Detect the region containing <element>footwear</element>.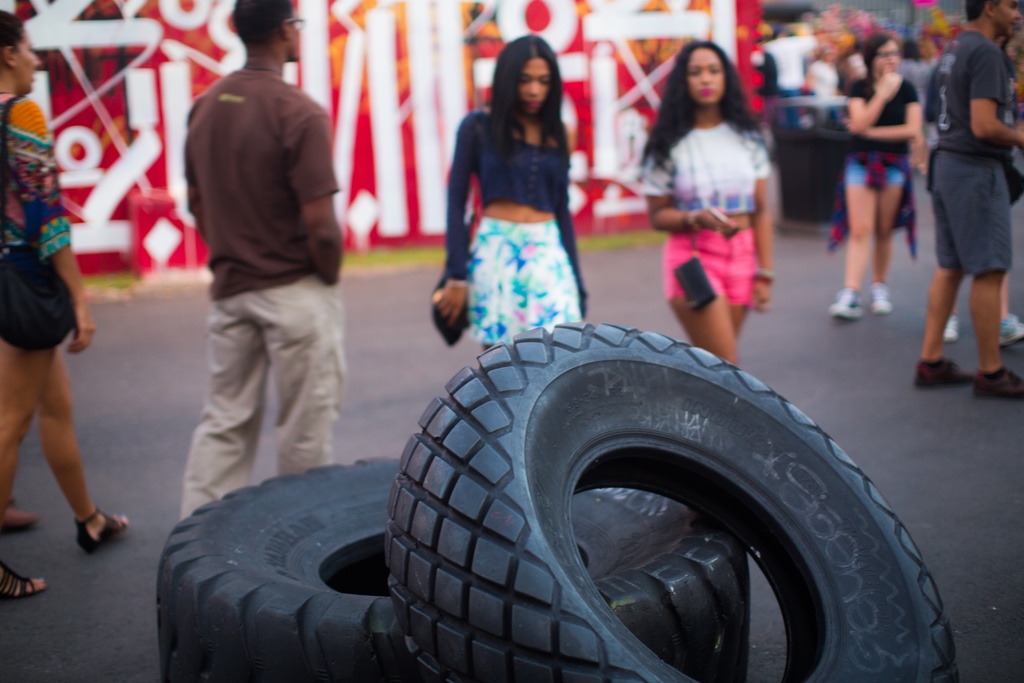
pyautogui.locateOnScreen(1000, 311, 1023, 348).
